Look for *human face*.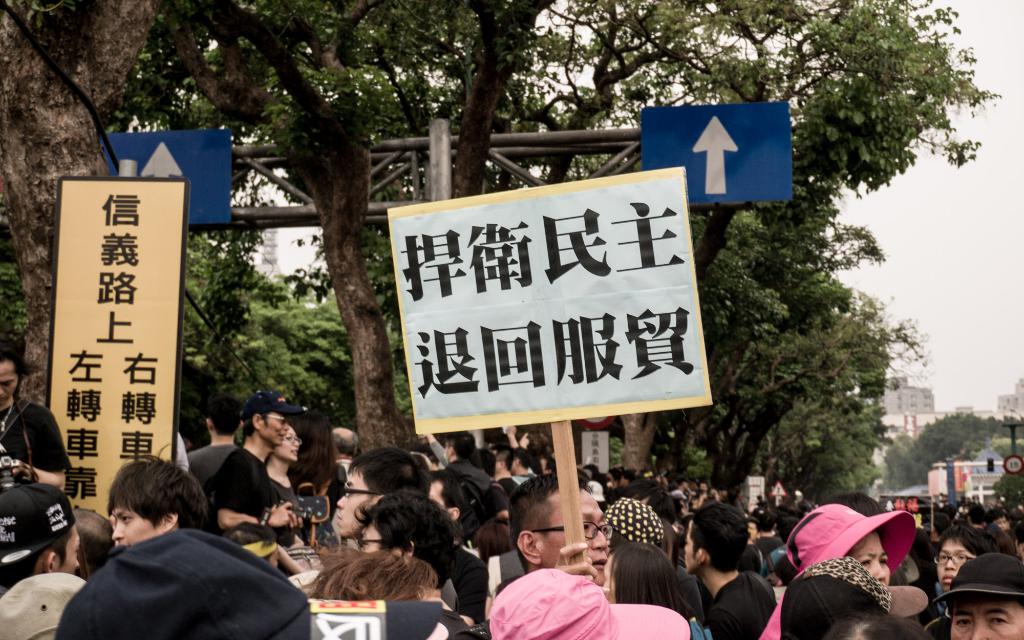
Found: [x1=258, y1=409, x2=288, y2=447].
